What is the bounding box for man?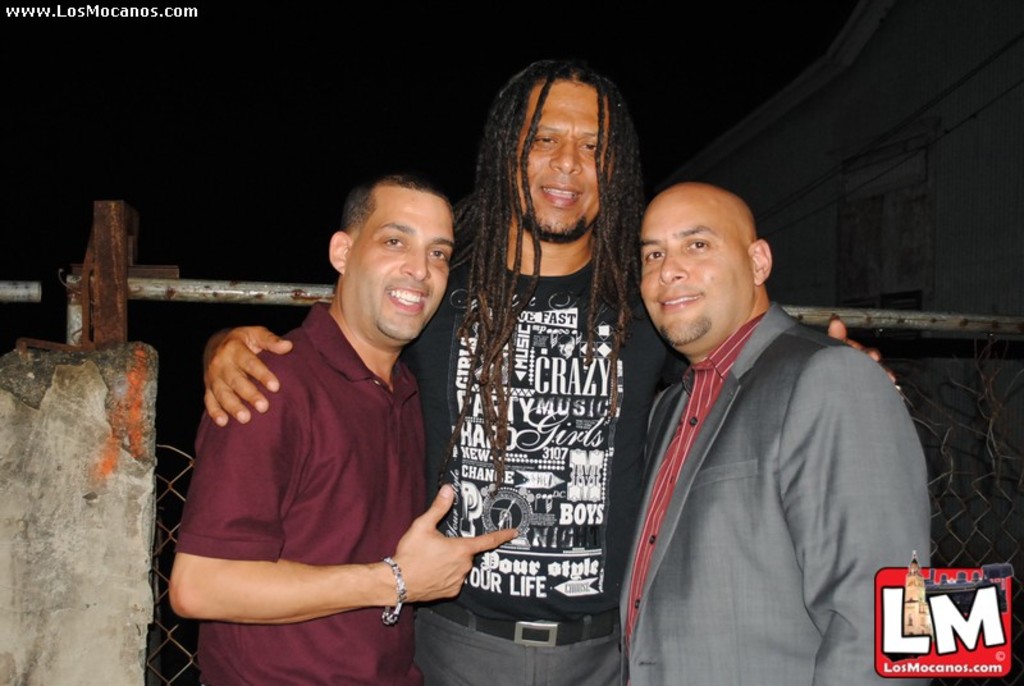
157 168 520 682.
